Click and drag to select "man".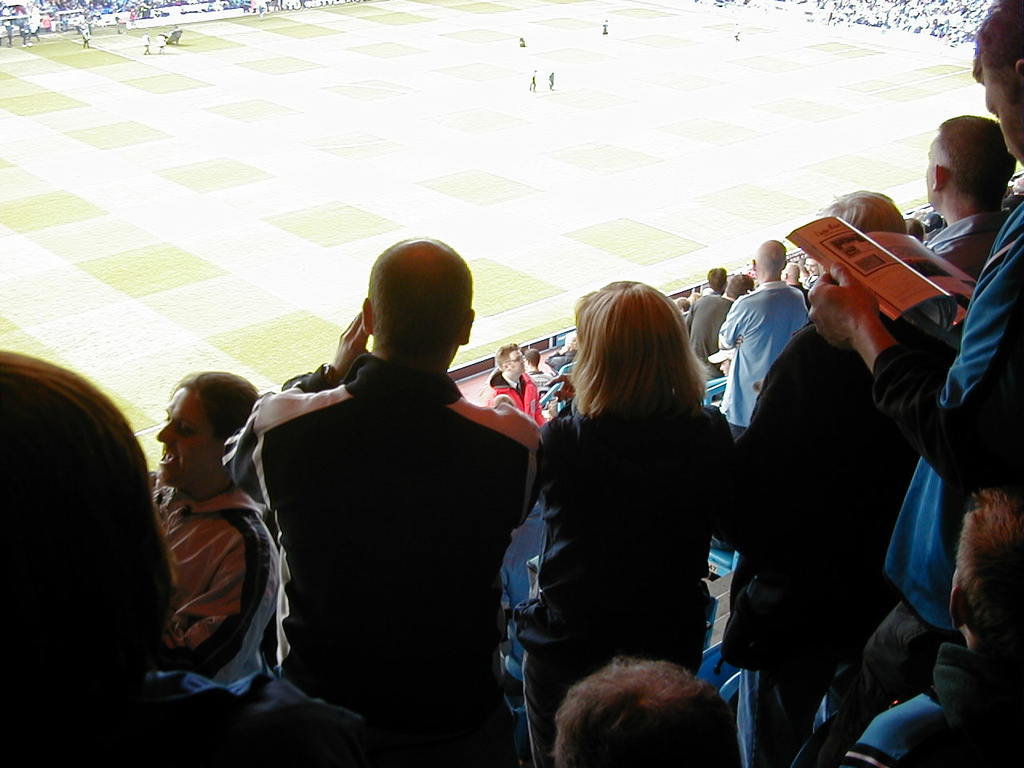
Selection: 714:242:835:528.
